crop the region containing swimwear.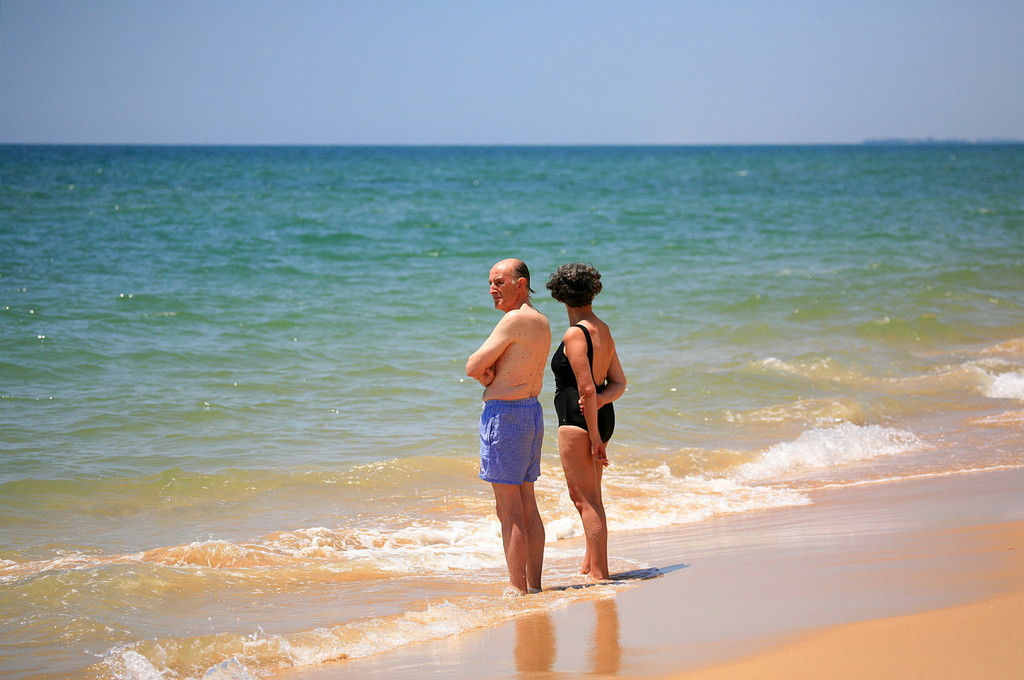
Crop region: Rect(543, 316, 621, 443).
